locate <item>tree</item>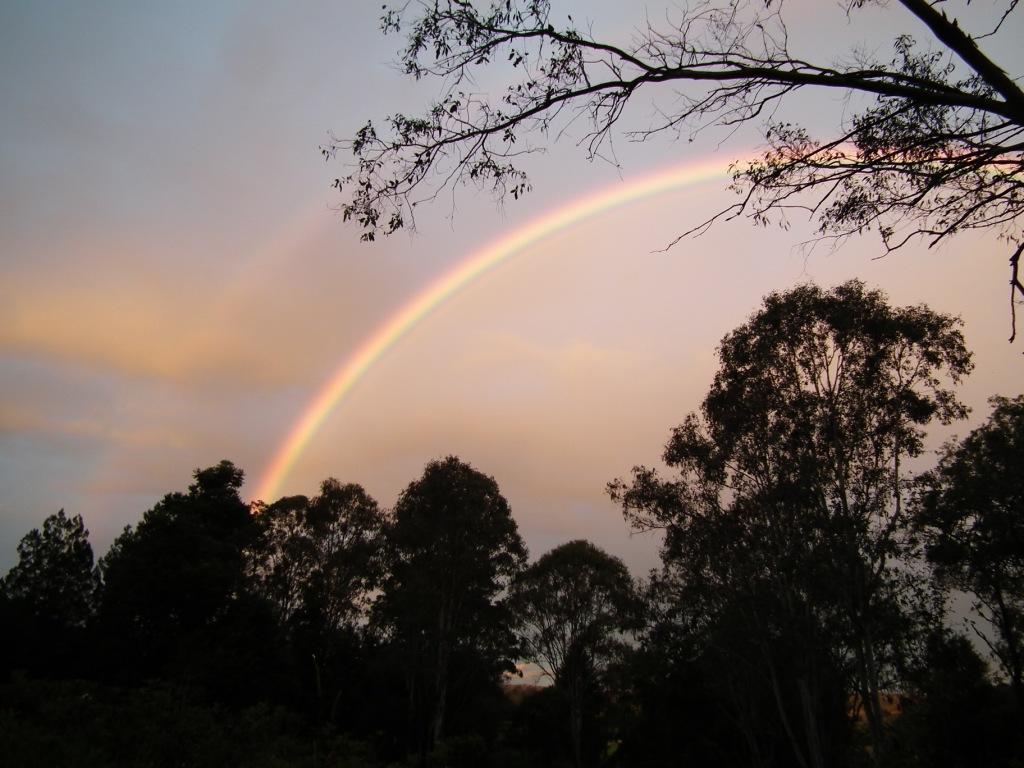
l=320, t=0, r=1023, b=327
